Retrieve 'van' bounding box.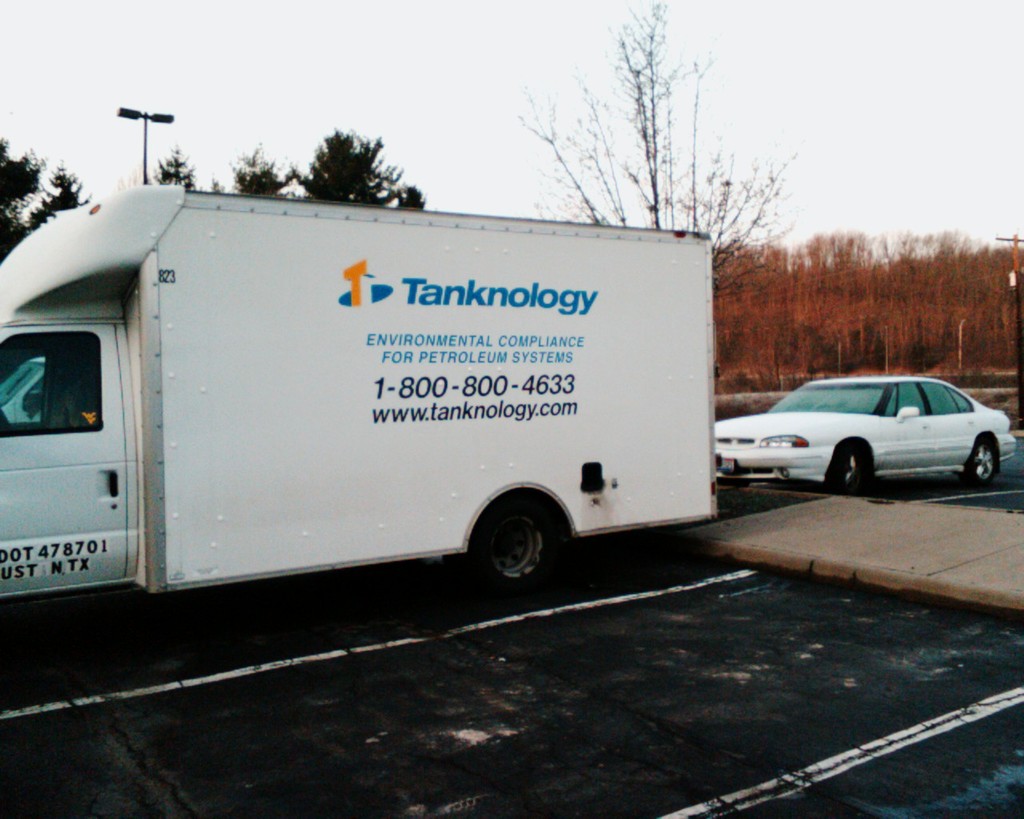
Bounding box: Rect(0, 182, 715, 604).
